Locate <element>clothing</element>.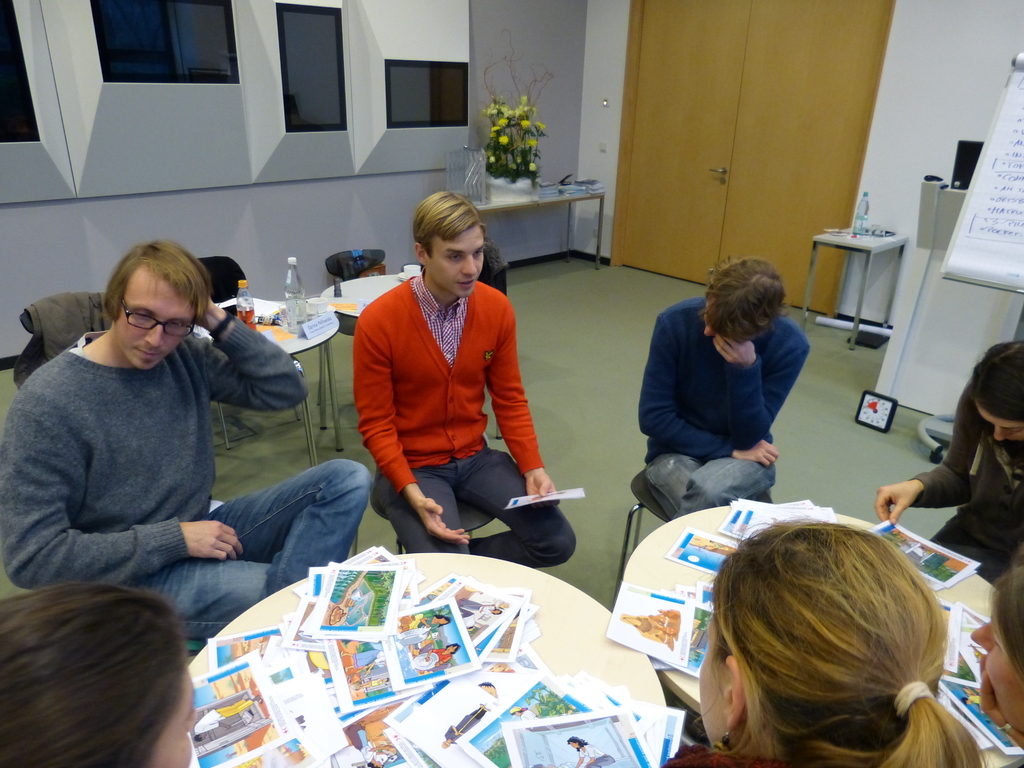
Bounding box: (911,379,1023,576).
